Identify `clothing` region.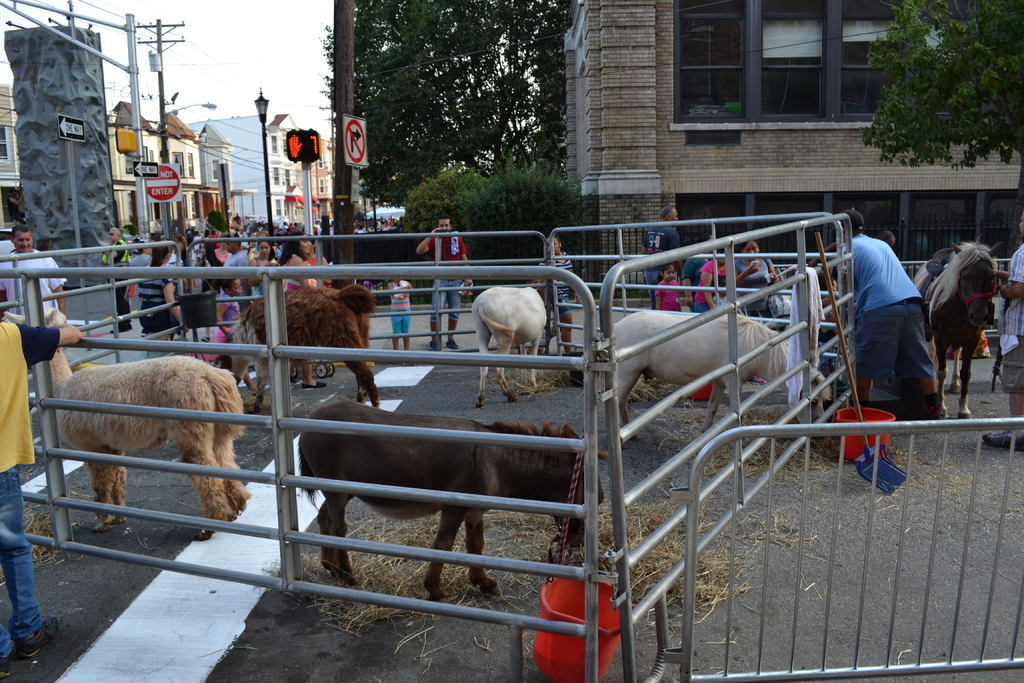
Region: <box>0,320,59,651</box>.
